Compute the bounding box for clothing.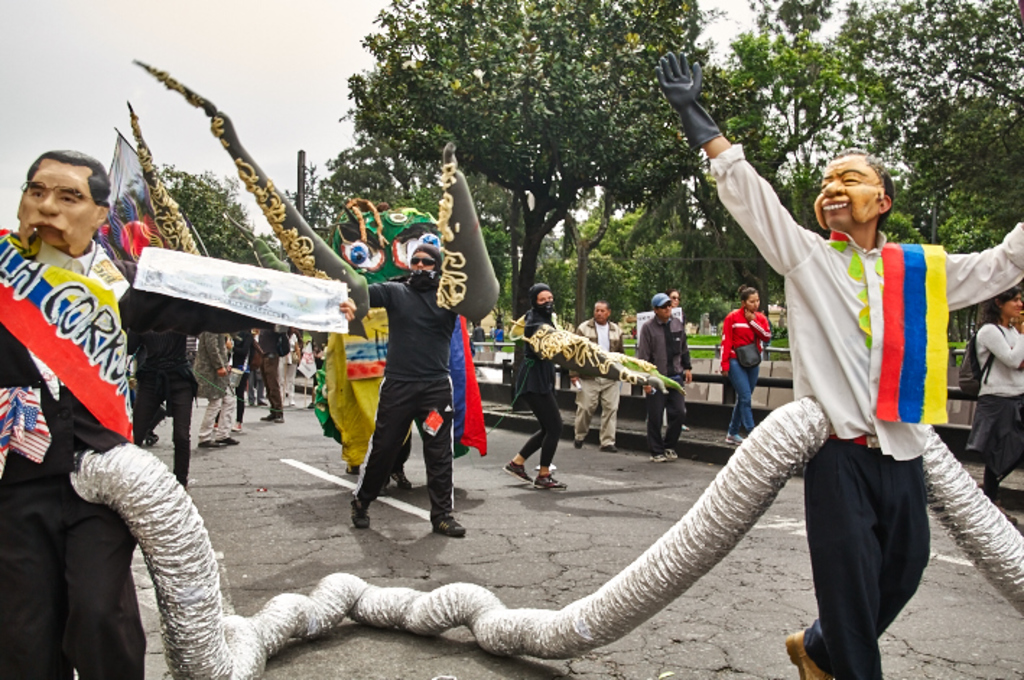
518 310 562 469.
